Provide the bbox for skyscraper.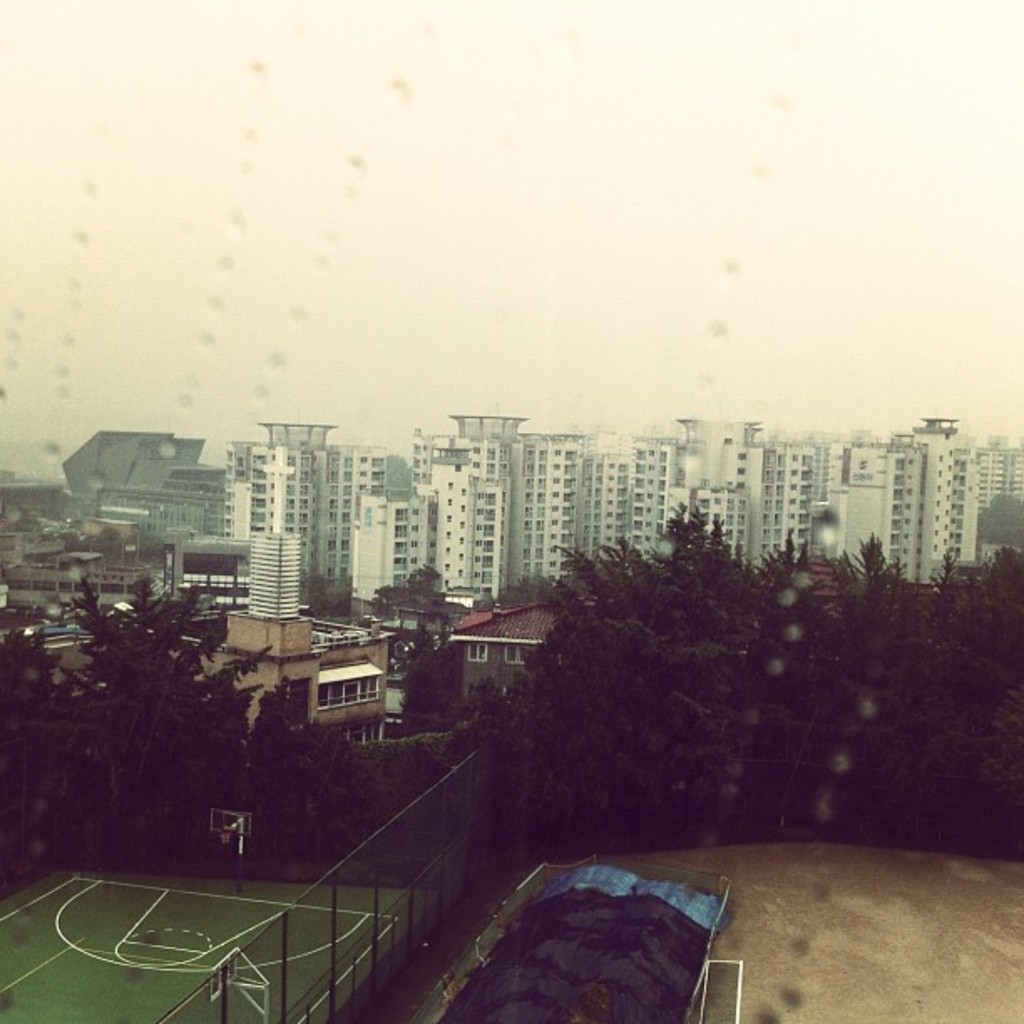
(x1=569, y1=432, x2=617, y2=550).
